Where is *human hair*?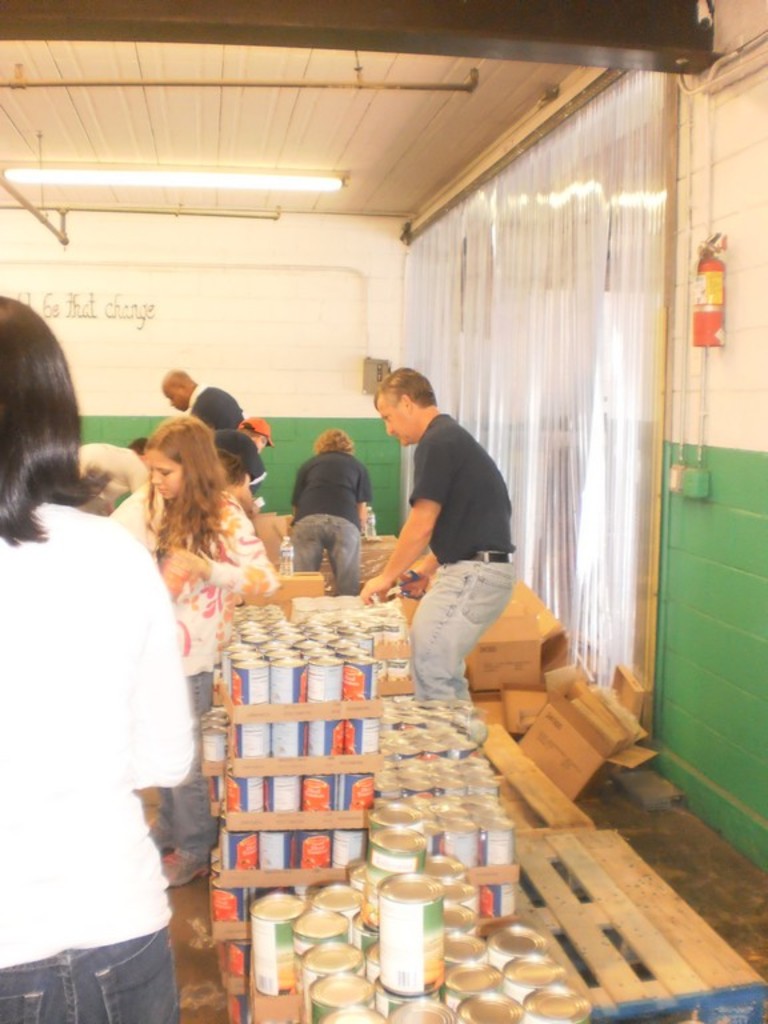
{"x1": 215, "y1": 445, "x2": 247, "y2": 491}.
